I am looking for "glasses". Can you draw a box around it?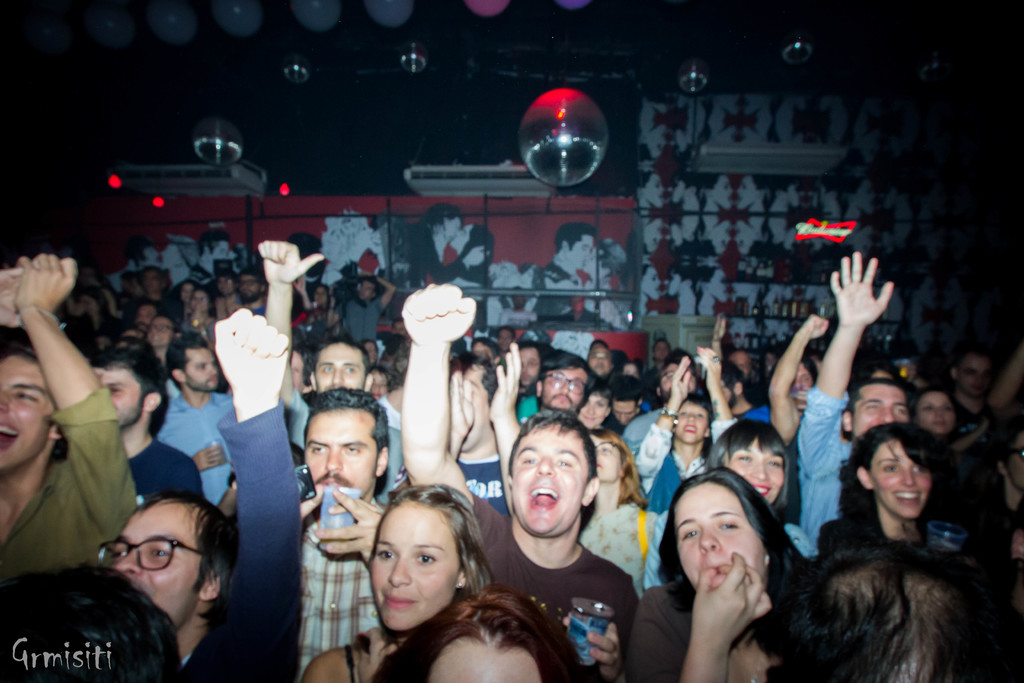
Sure, the bounding box is <bbox>95, 537, 214, 573</bbox>.
